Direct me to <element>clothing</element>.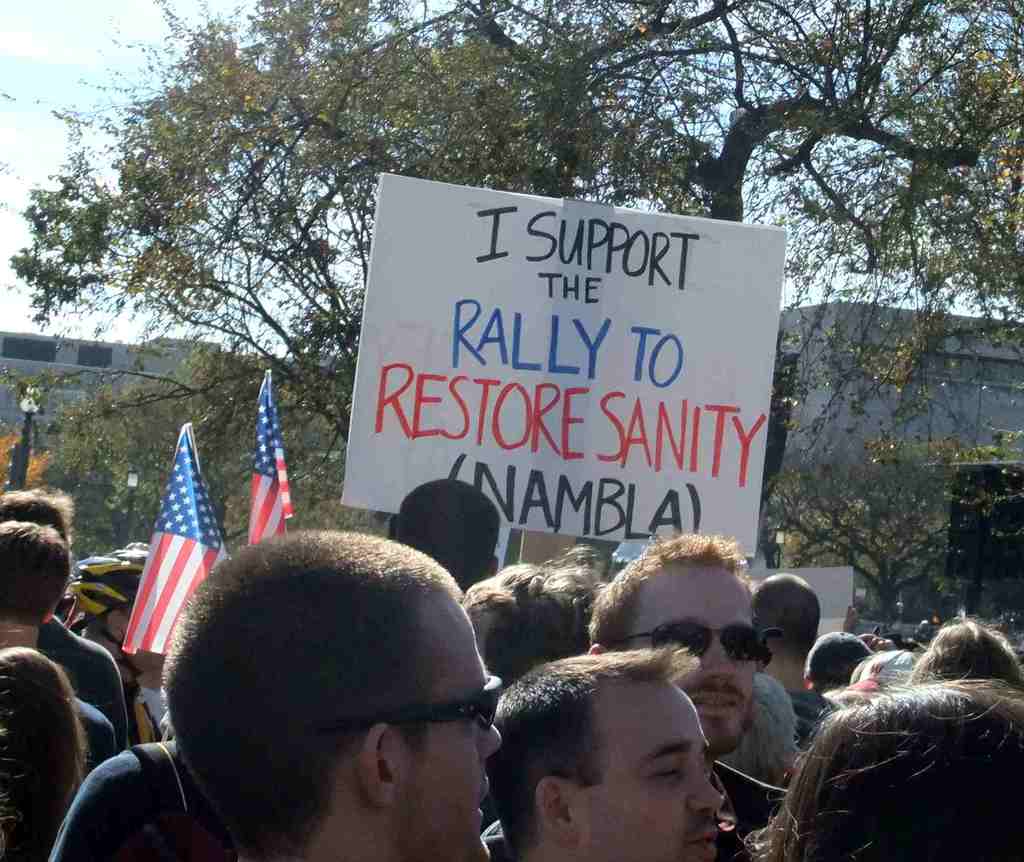
Direction: l=32, t=606, r=127, b=755.
